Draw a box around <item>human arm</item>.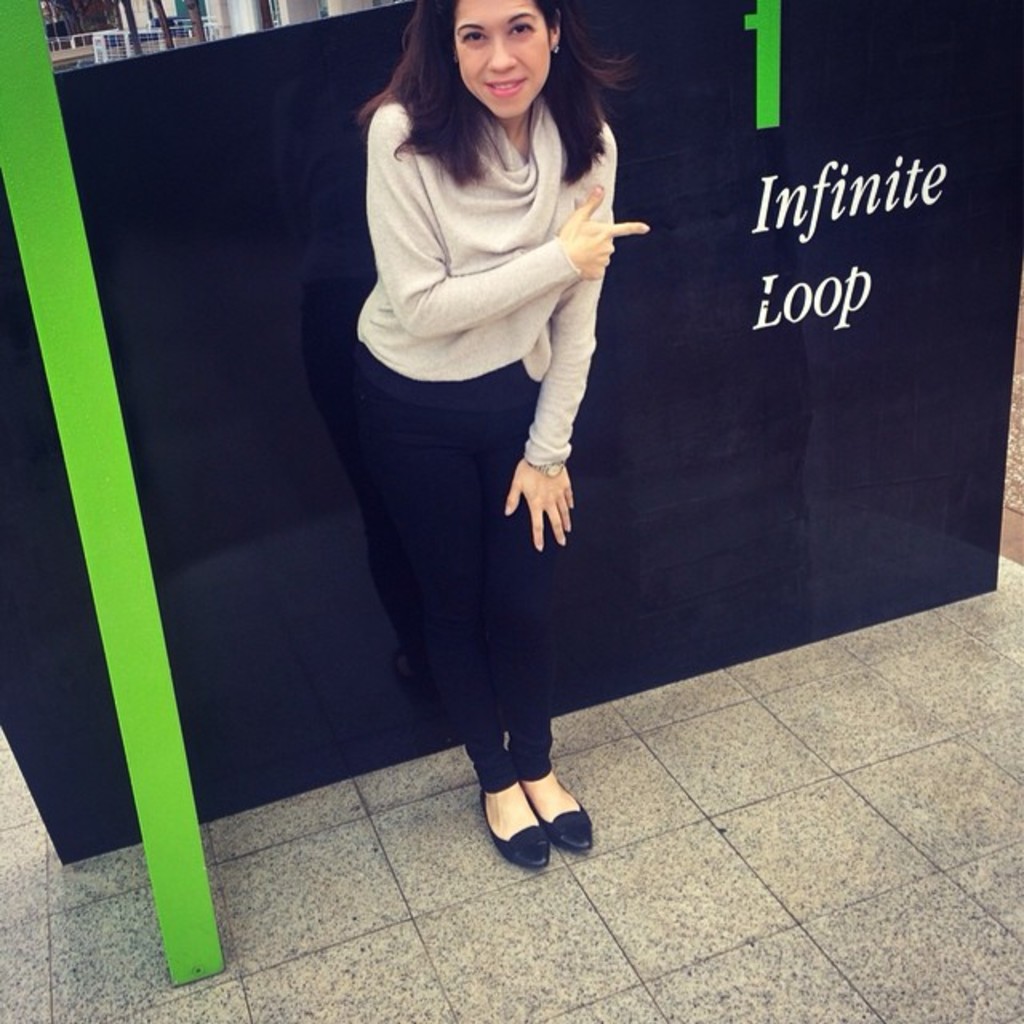
left=371, top=88, right=662, bottom=344.
